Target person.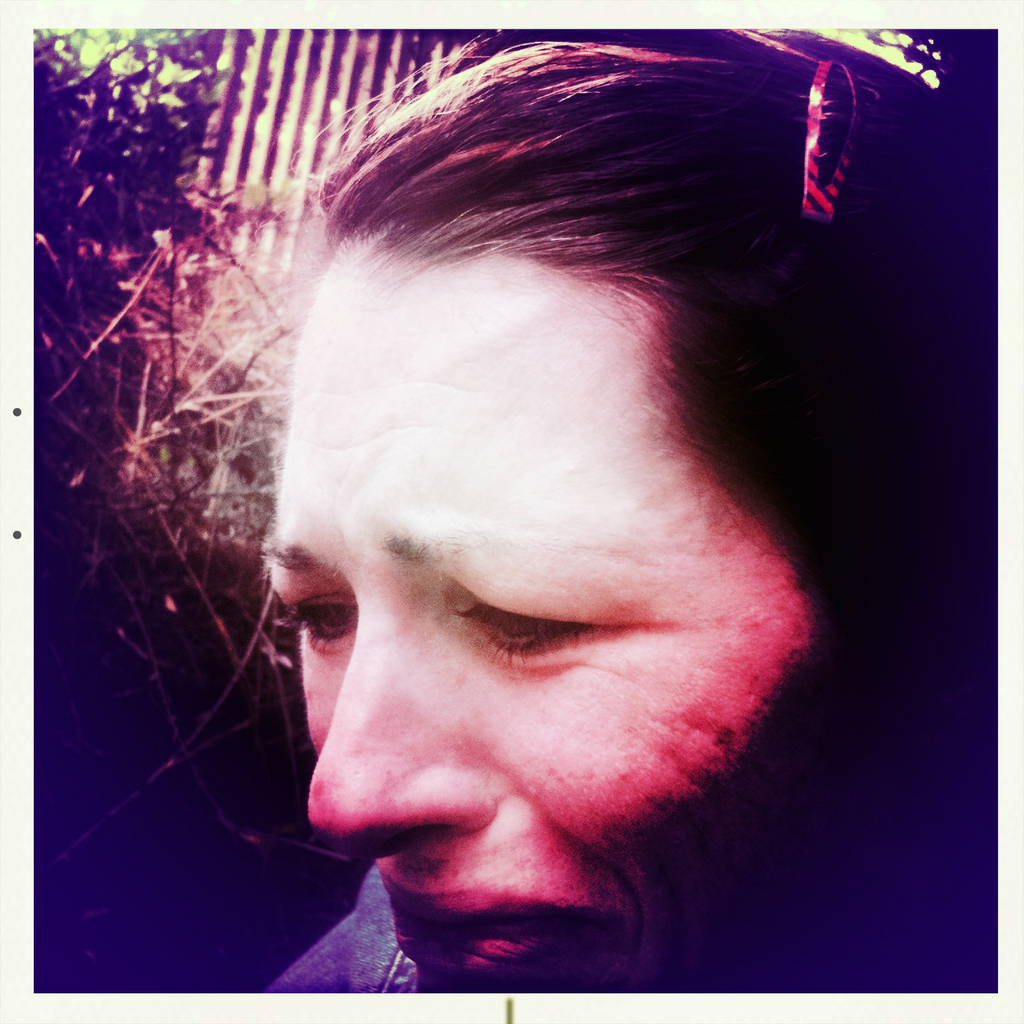
Target region: {"x1": 162, "y1": 29, "x2": 960, "y2": 1009}.
